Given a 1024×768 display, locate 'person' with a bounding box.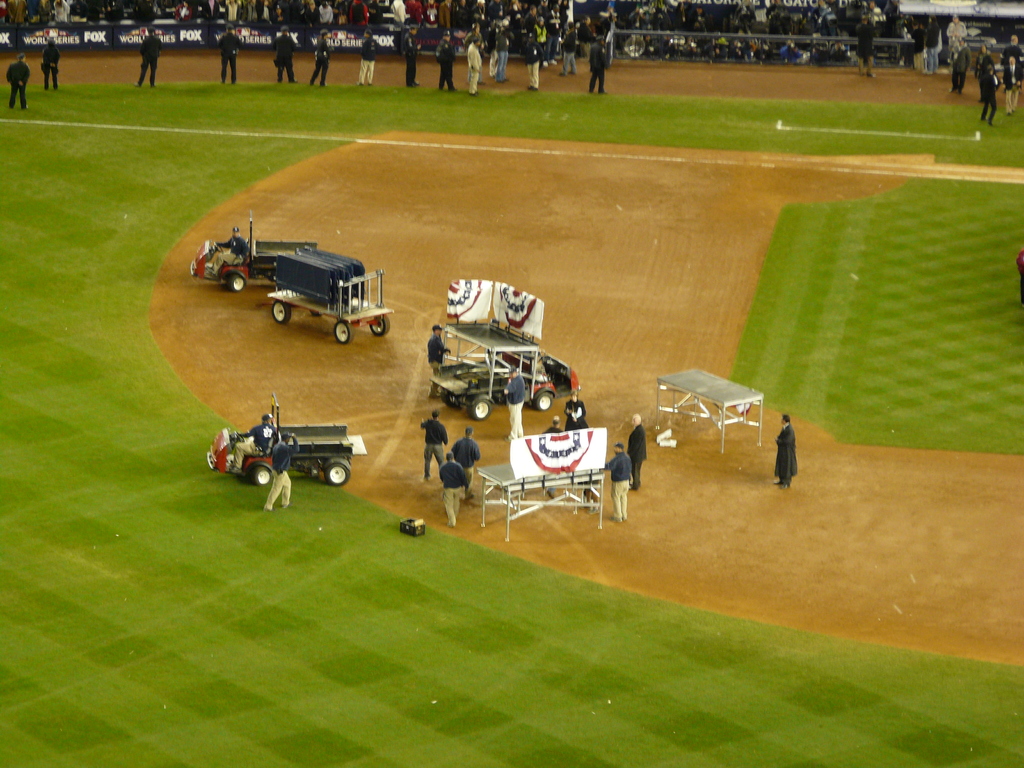
Located: (x1=214, y1=223, x2=250, y2=278).
